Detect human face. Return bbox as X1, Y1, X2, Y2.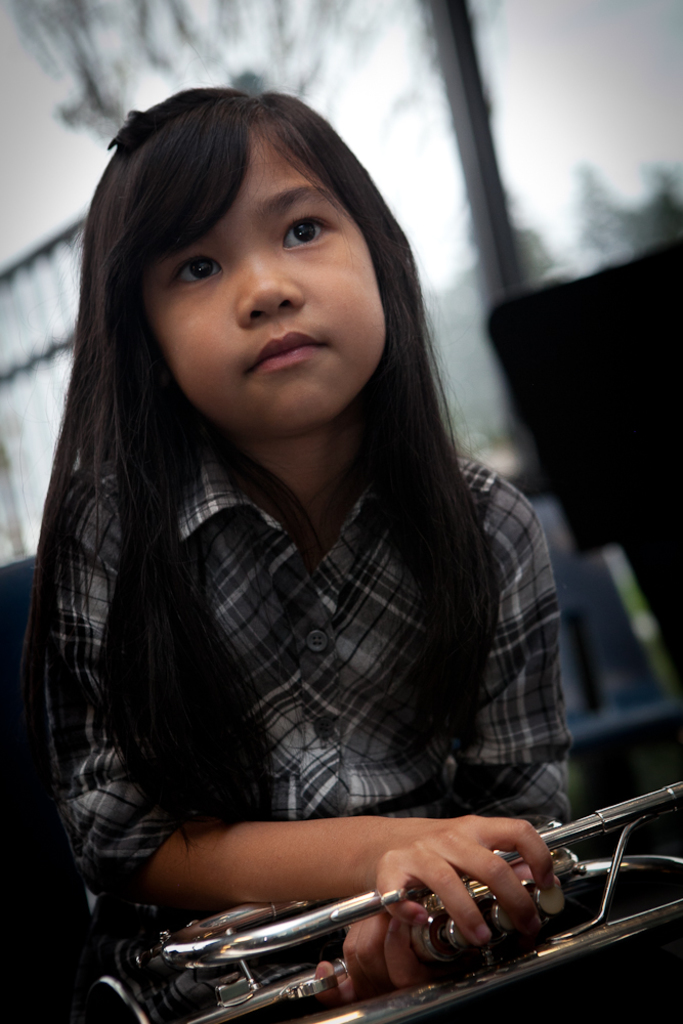
138, 115, 387, 434.
